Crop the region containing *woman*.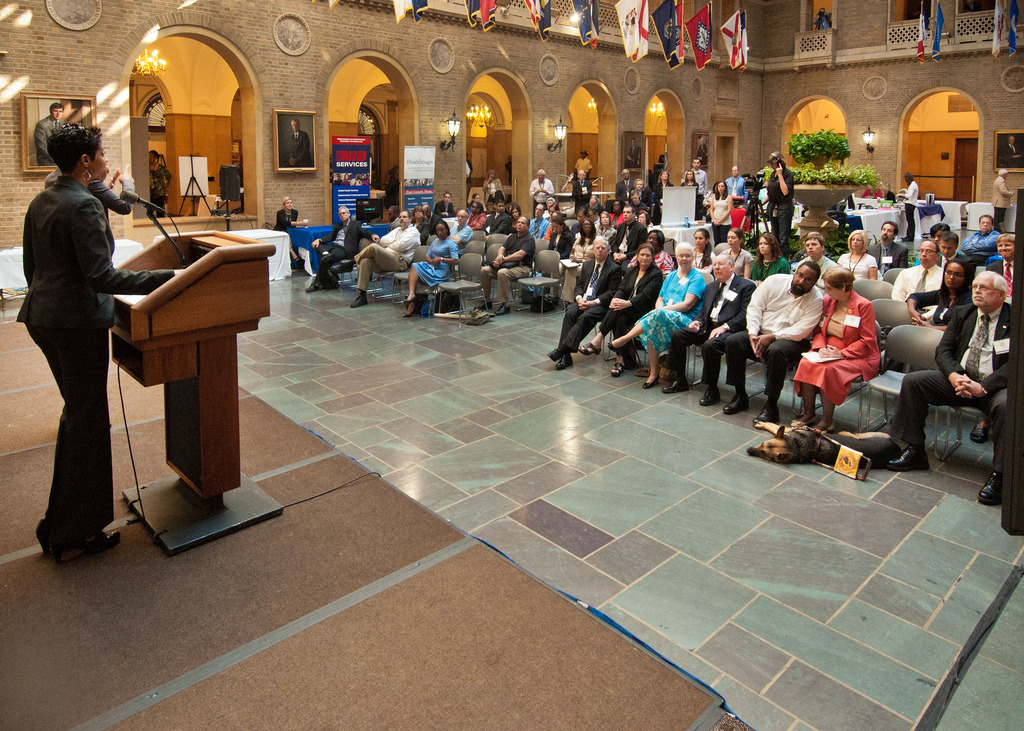
Crop region: [860,188,880,198].
